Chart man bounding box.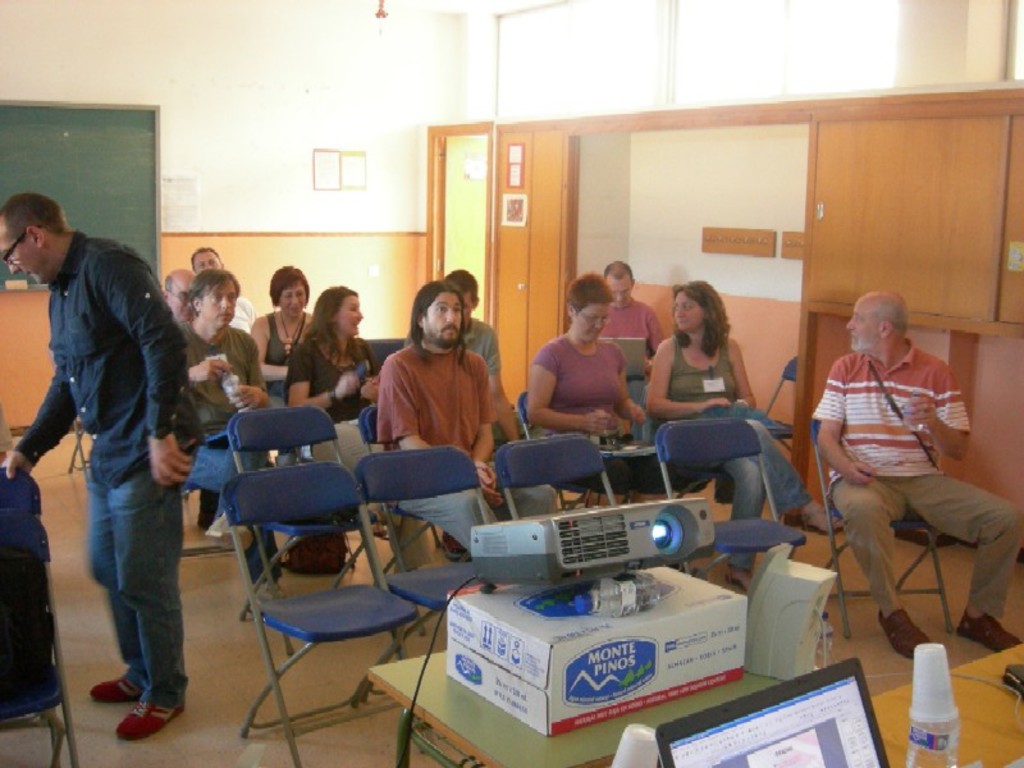
Charted: x1=406 y1=268 x2=535 y2=477.
